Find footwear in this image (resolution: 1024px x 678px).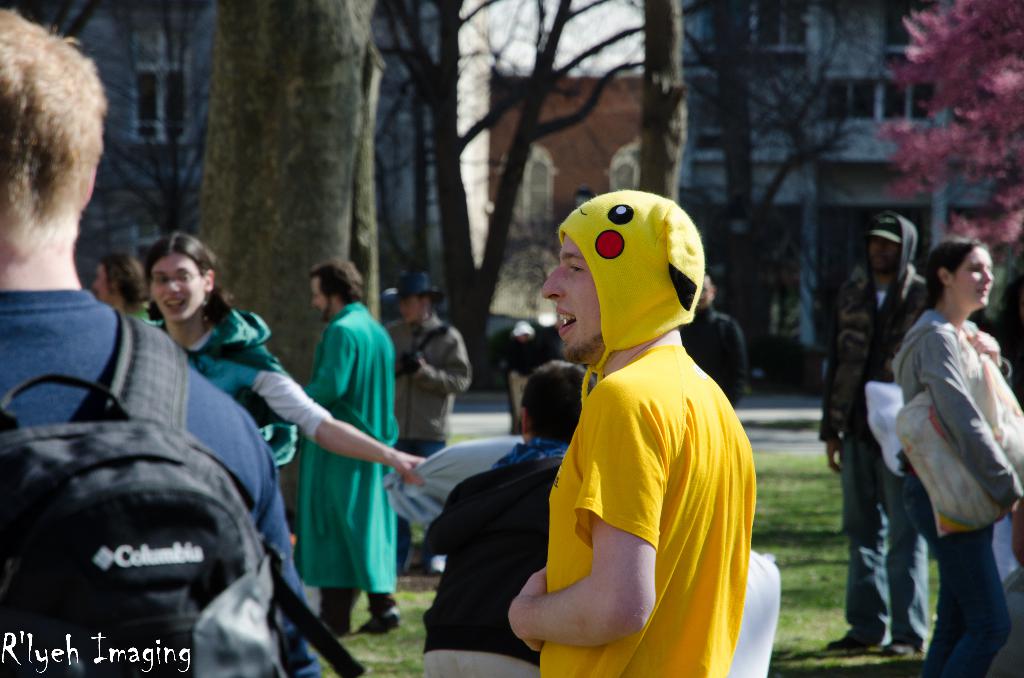
824 634 875 651.
